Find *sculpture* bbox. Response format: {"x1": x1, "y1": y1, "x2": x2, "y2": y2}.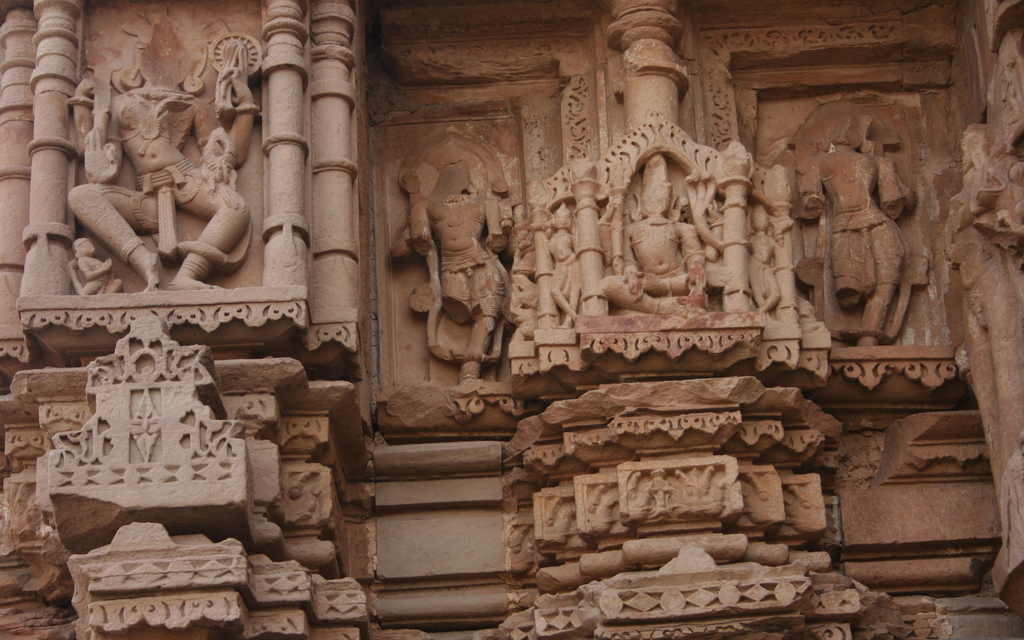
{"x1": 797, "y1": 99, "x2": 930, "y2": 351}.
